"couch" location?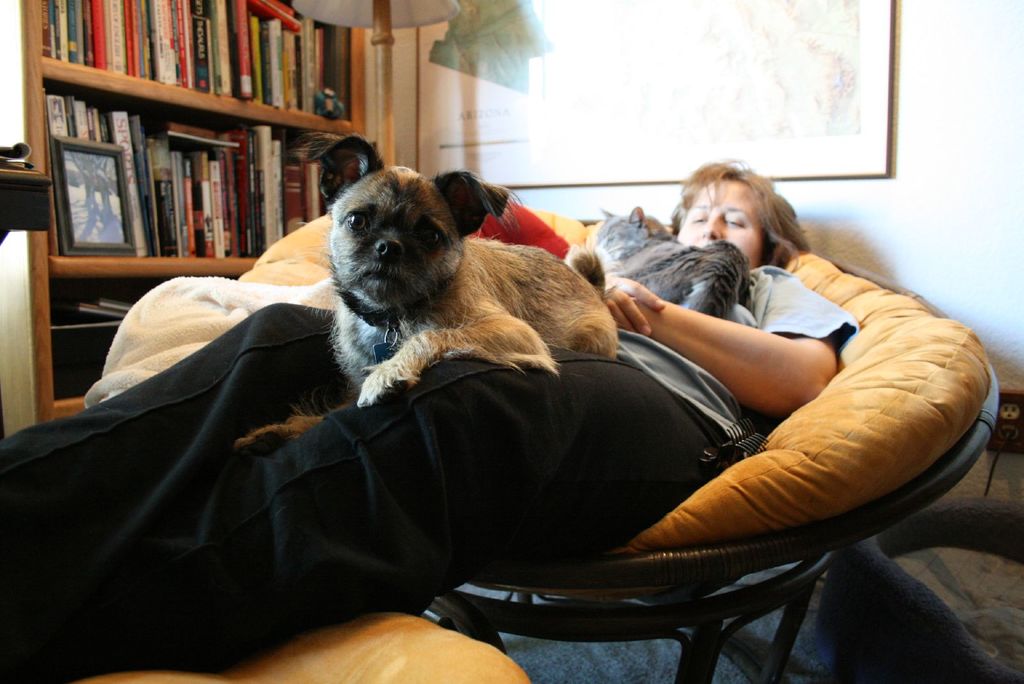
<bbox>24, 124, 999, 681</bbox>
